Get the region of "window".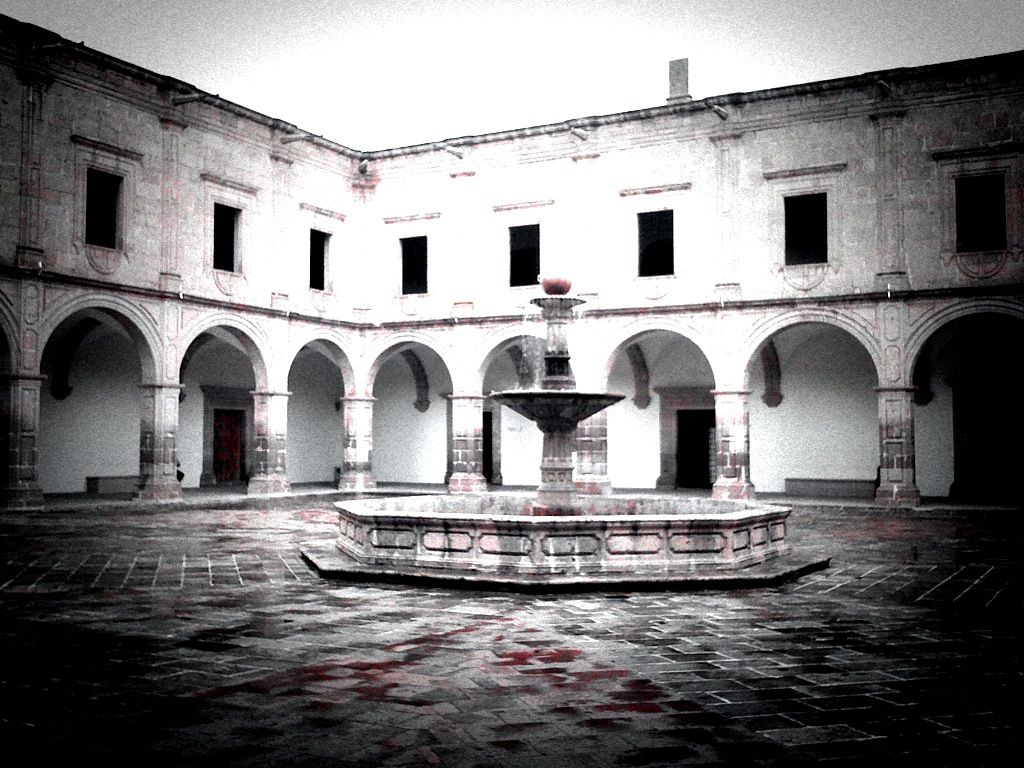
left=315, top=229, right=342, bottom=303.
